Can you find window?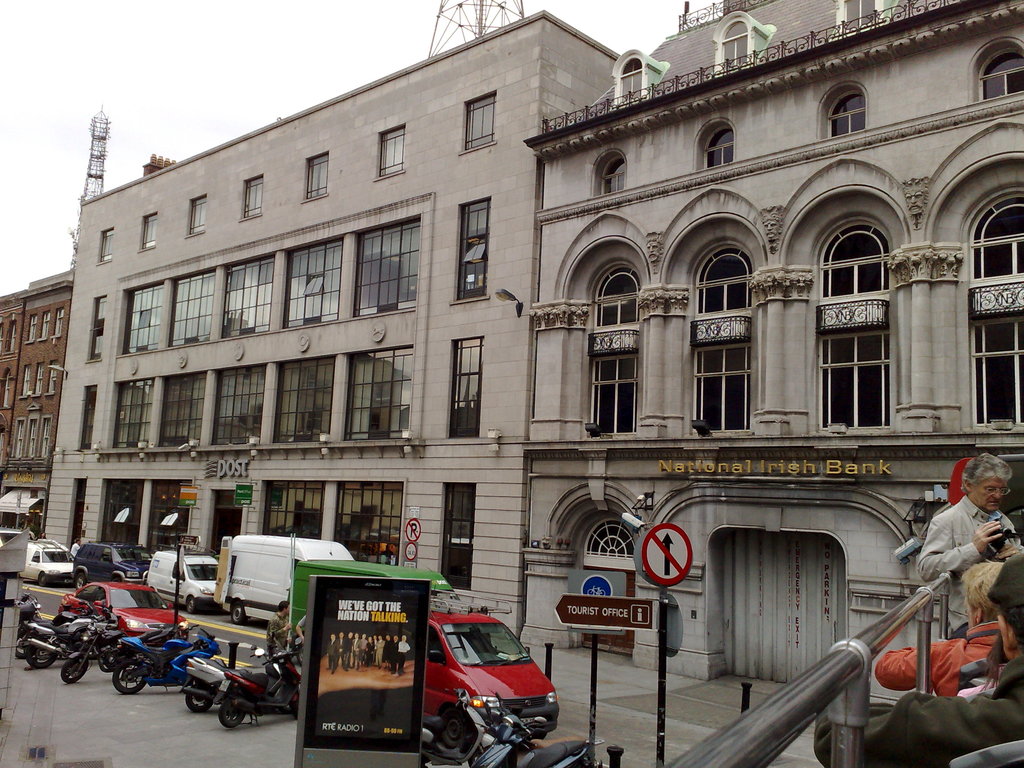
Yes, bounding box: 55/307/65/338.
